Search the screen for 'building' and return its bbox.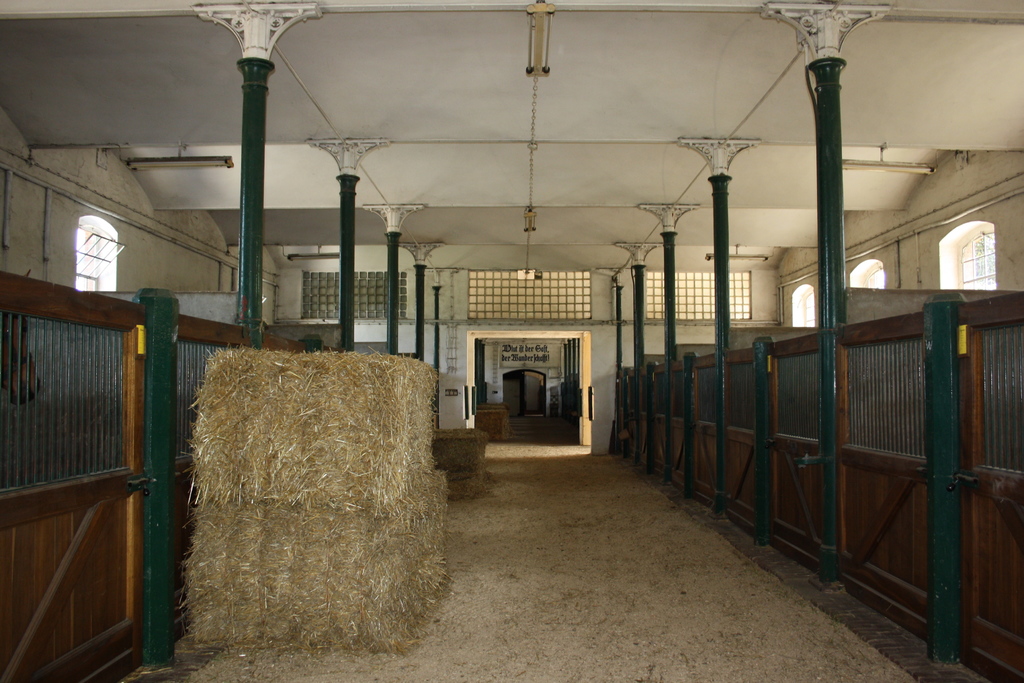
Found: 0/0/1023/680.
